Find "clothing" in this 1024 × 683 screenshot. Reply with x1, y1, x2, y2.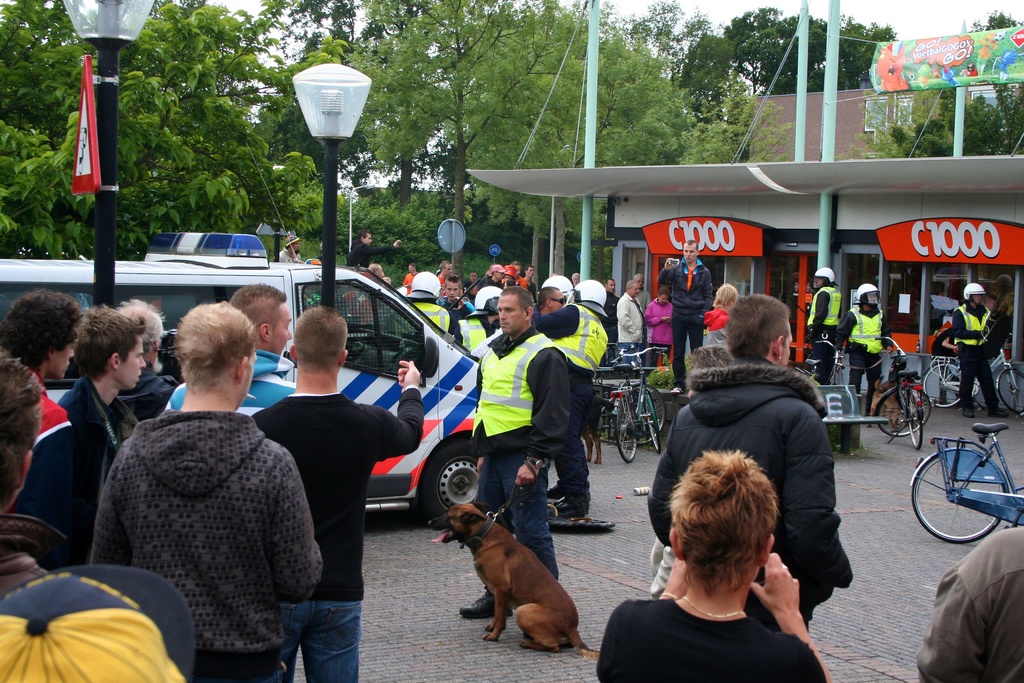
68, 372, 138, 557.
